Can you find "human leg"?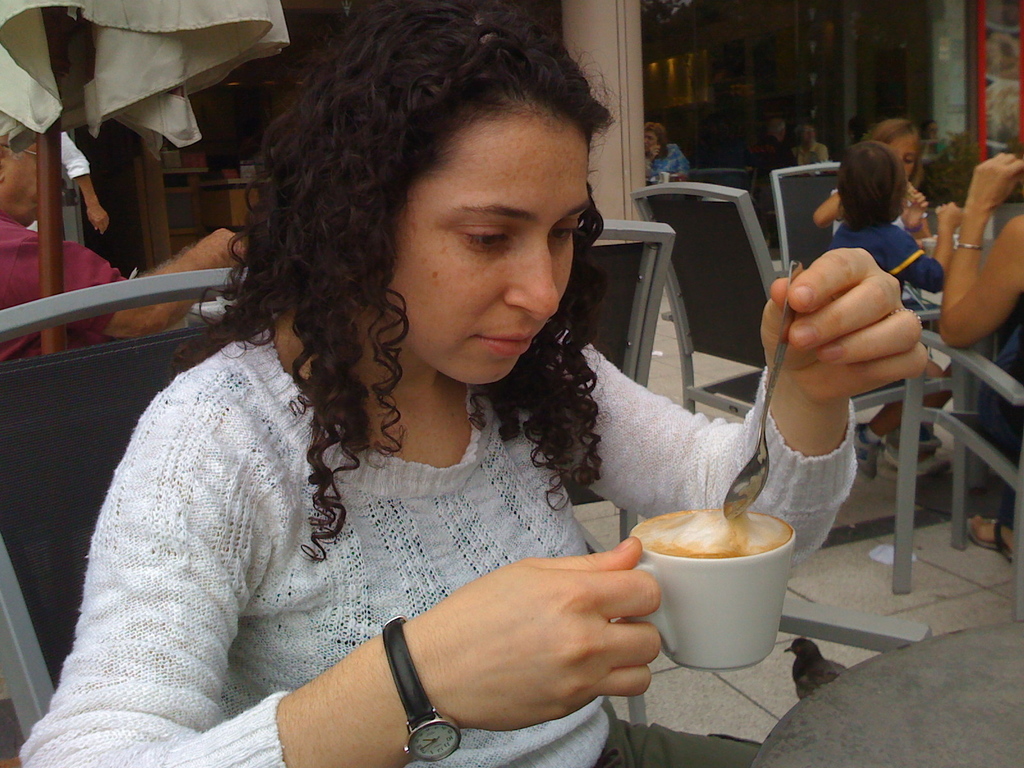
Yes, bounding box: Rect(613, 716, 762, 767).
